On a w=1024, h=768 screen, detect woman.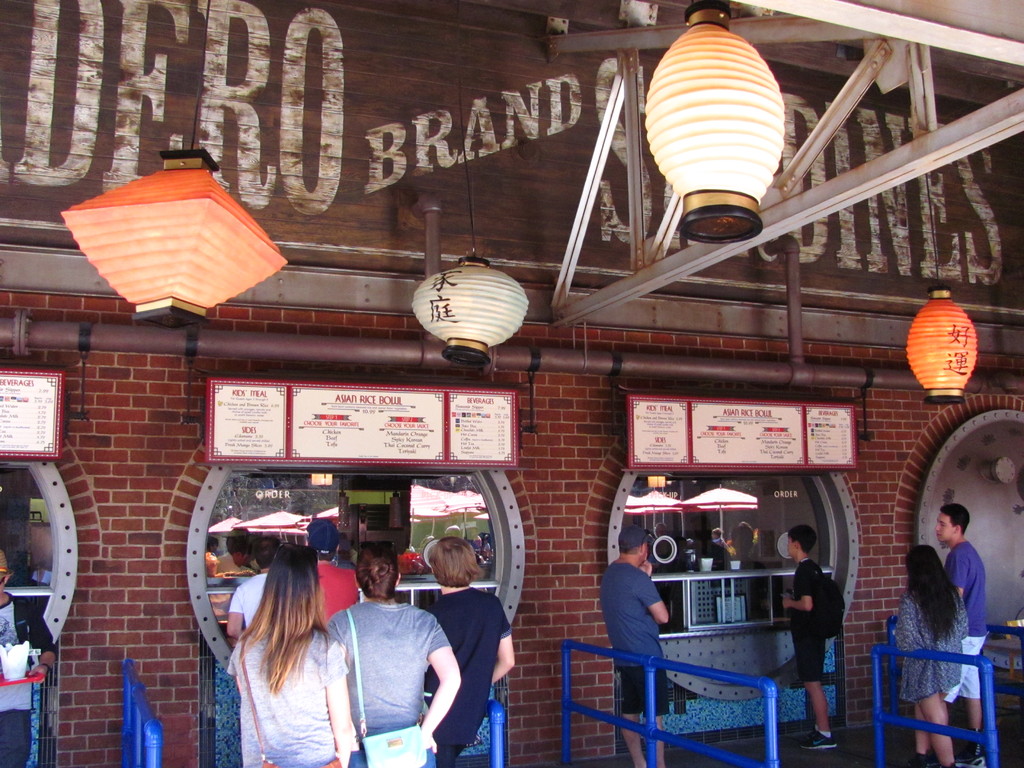
<region>223, 538, 357, 767</region>.
